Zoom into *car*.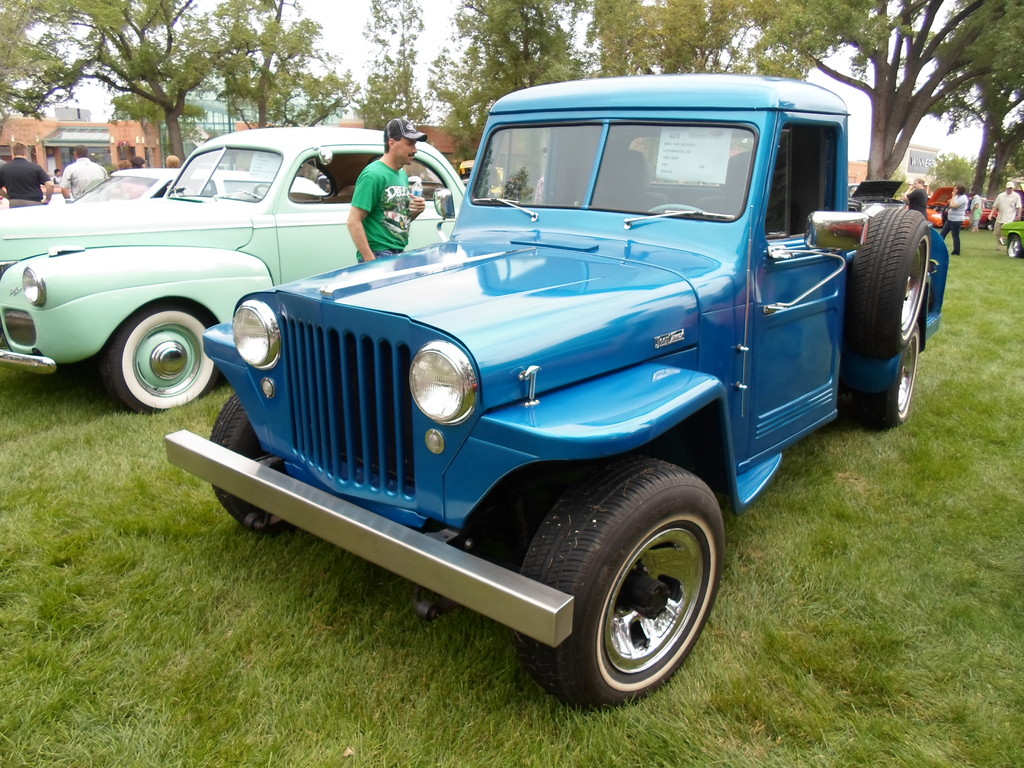
Zoom target: (x1=923, y1=188, x2=973, y2=226).
